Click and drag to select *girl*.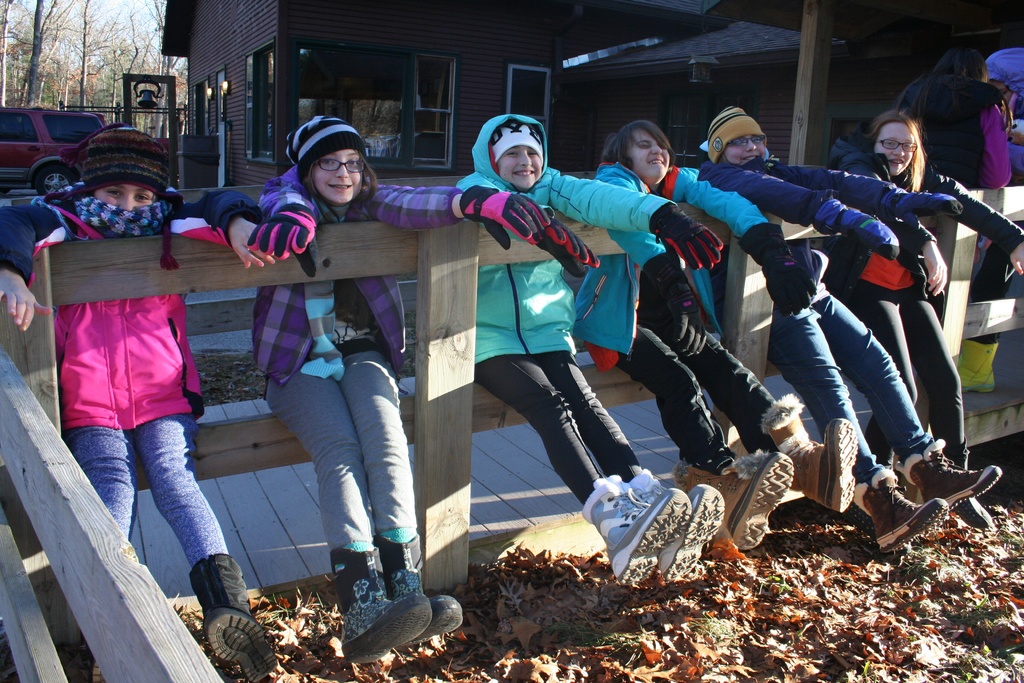
Selection: <box>252,116,551,660</box>.
